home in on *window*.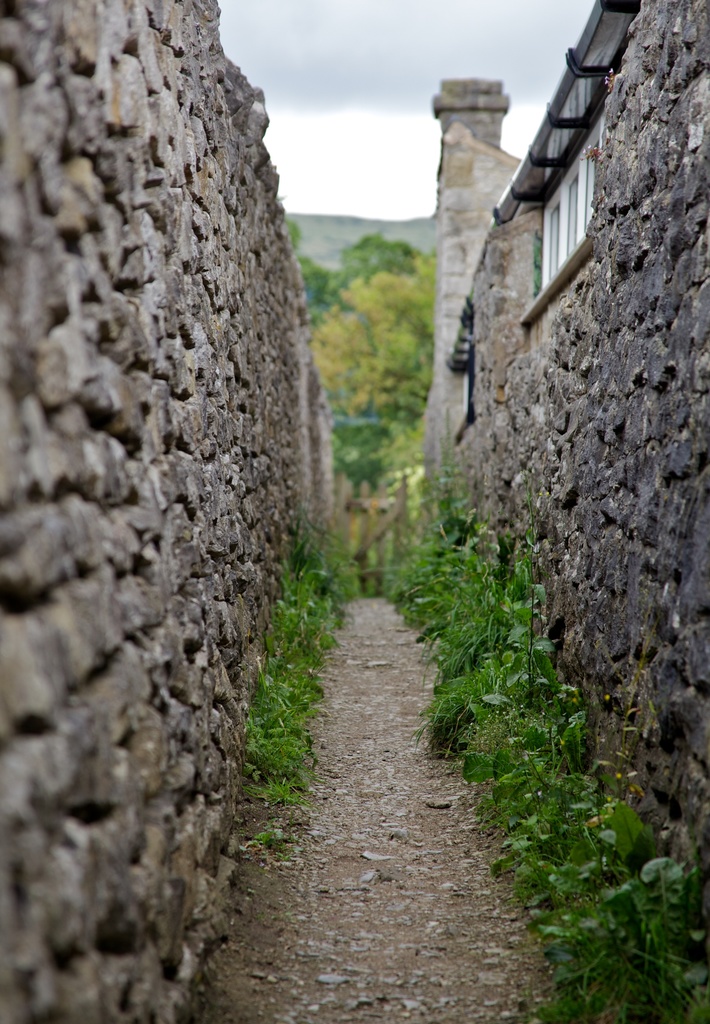
Homed in at <box>519,113,606,328</box>.
